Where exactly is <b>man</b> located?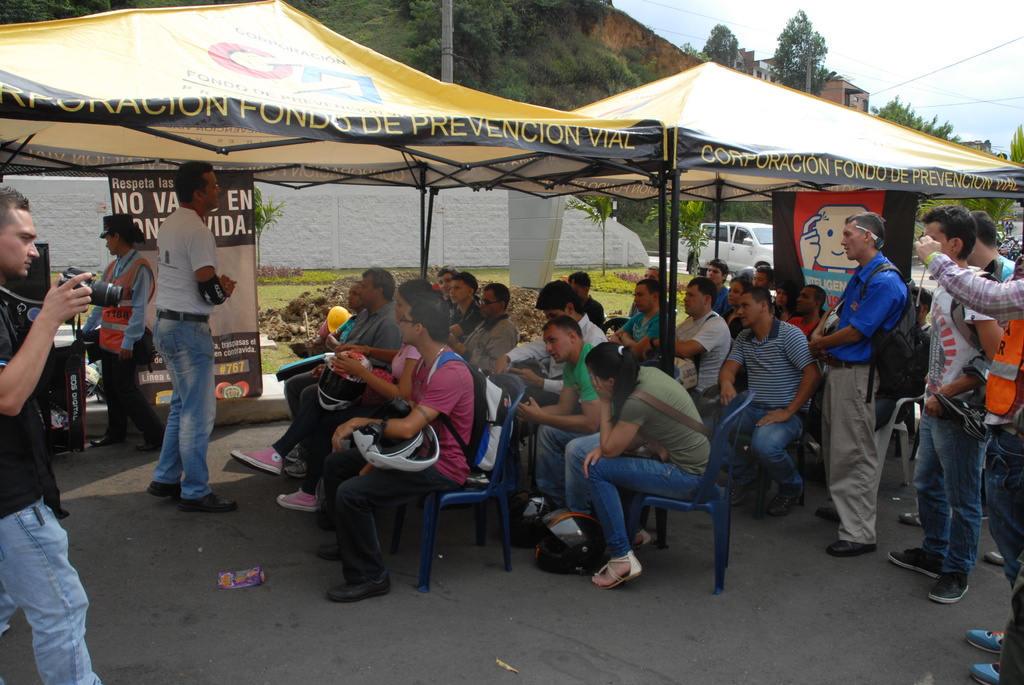
Its bounding box is select_region(514, 315, 595, 500).
